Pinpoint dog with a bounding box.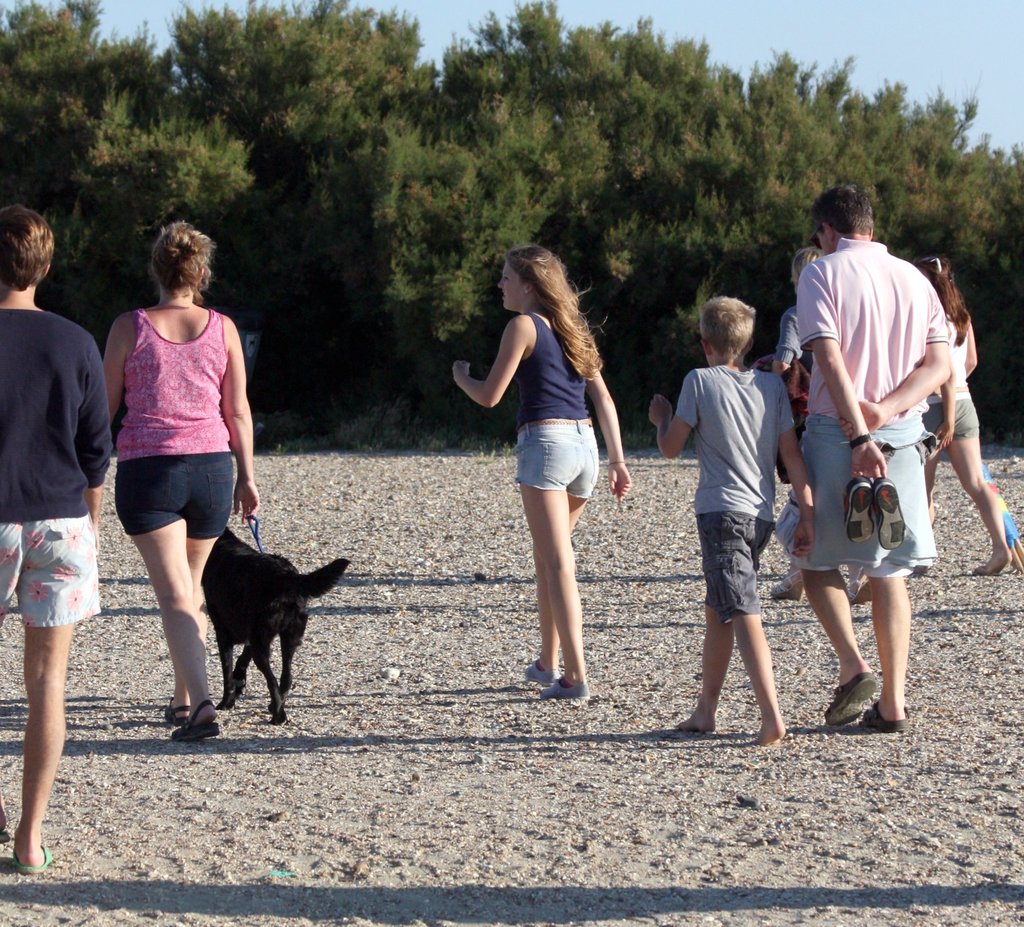
region(195, 522, 349, 725).
